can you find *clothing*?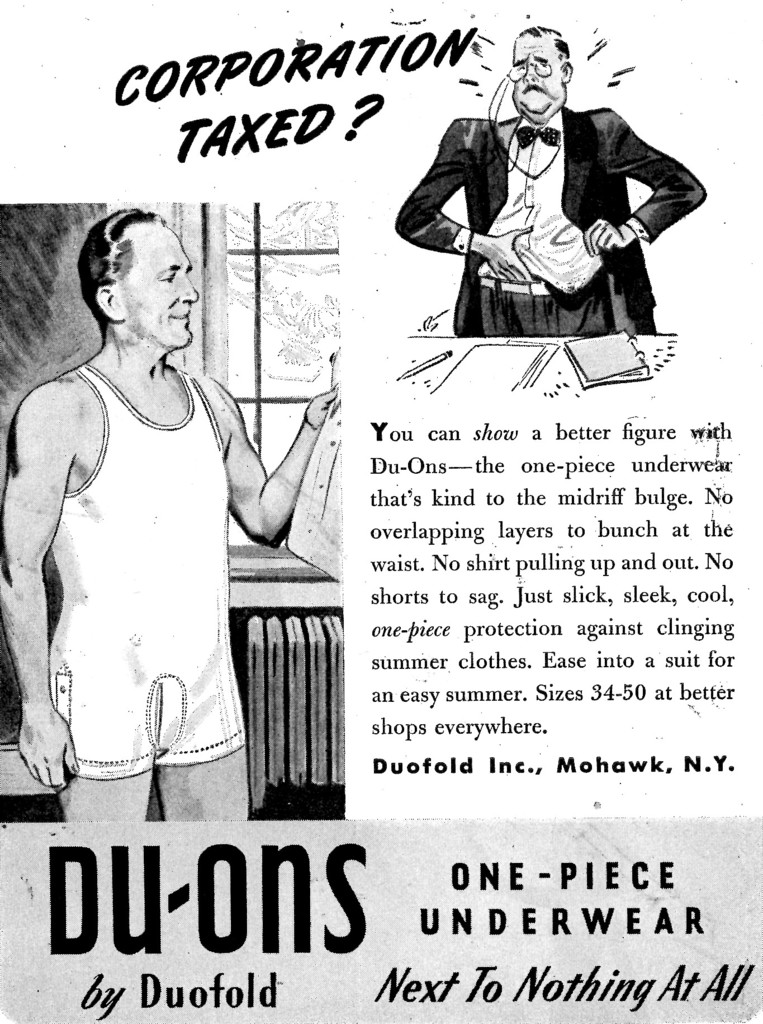
Yes, bounding box: left=401, top=64, right=703, bottom=337.
